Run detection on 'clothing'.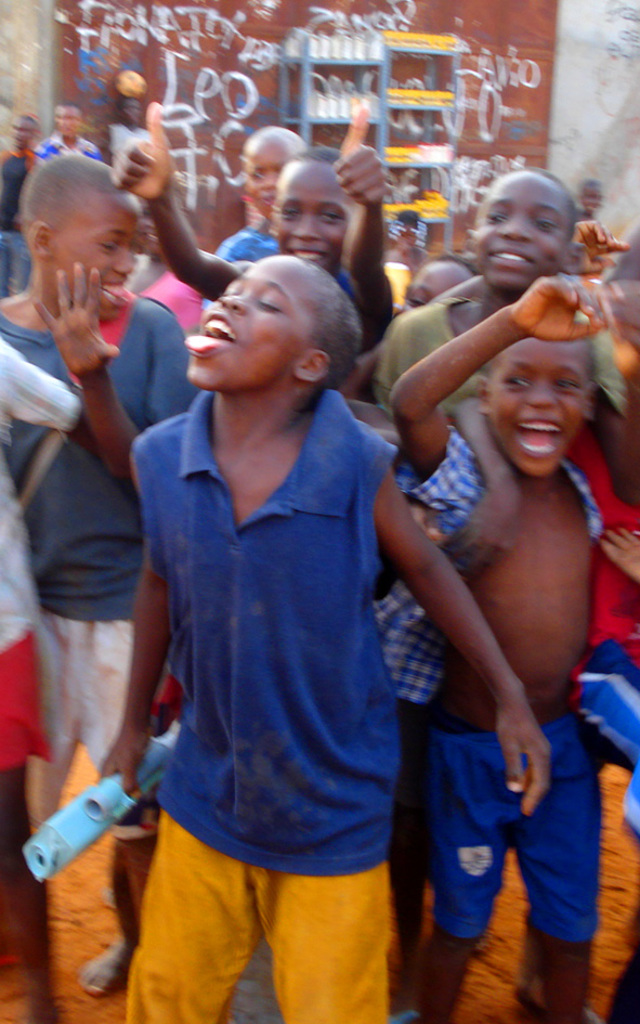
Result: bbox=[40, 133, 104, 165].
